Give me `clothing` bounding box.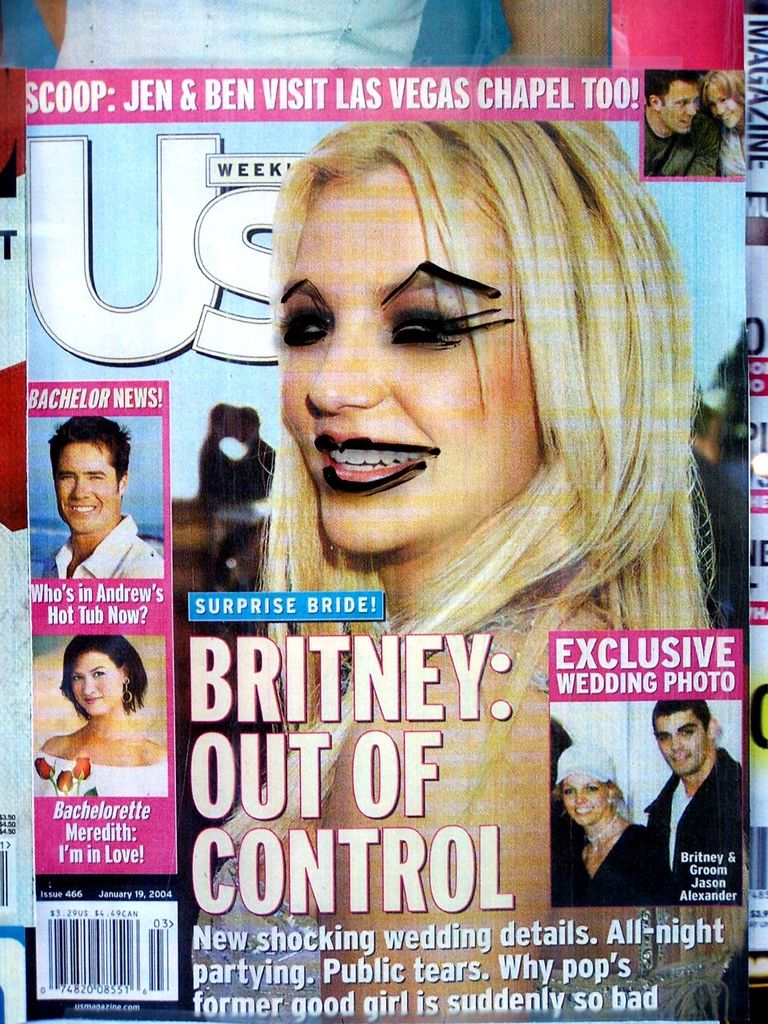
left=635, top=113, right=714, bottom=179.
